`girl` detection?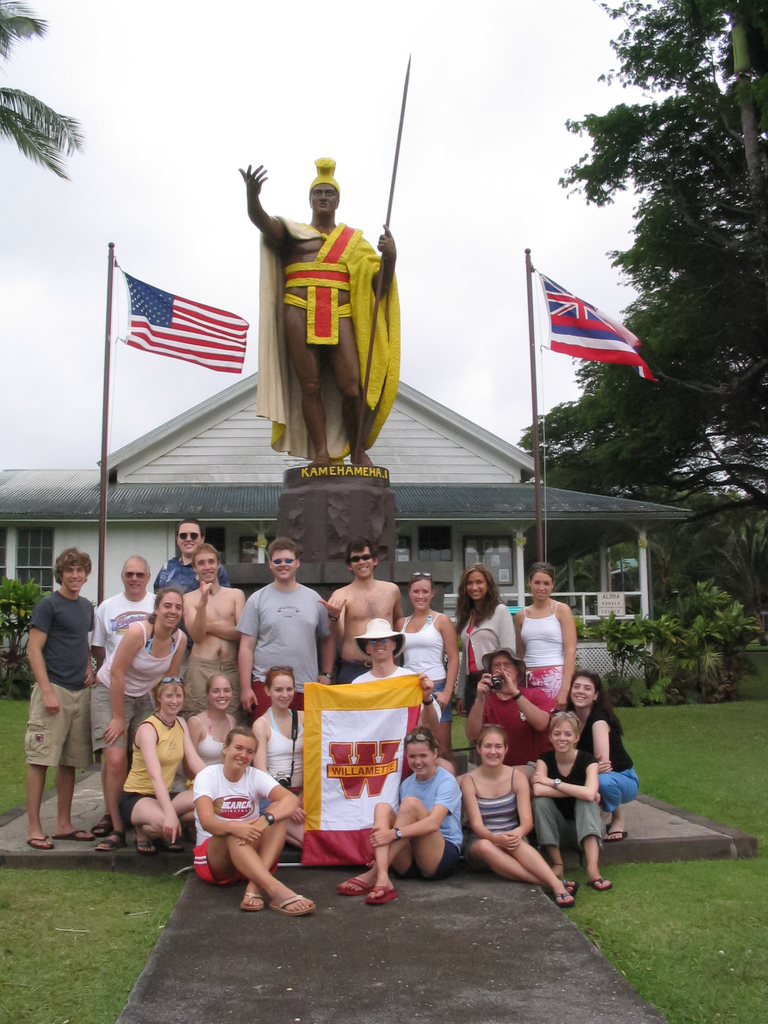
515,567,585,714
